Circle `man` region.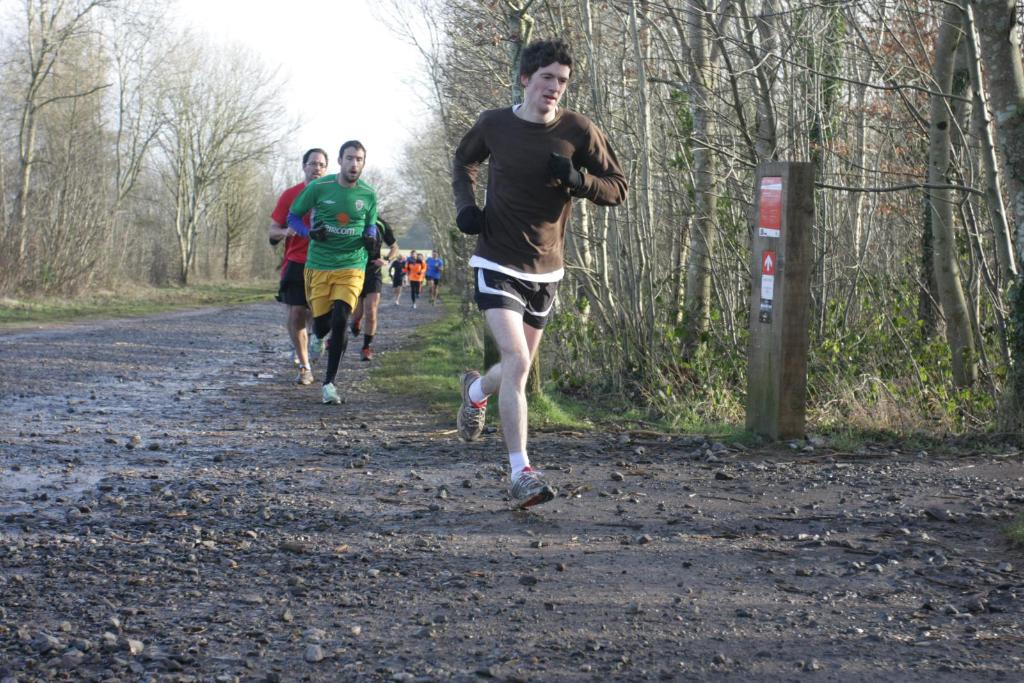
Region: crop(268, 147, 330, 383).
